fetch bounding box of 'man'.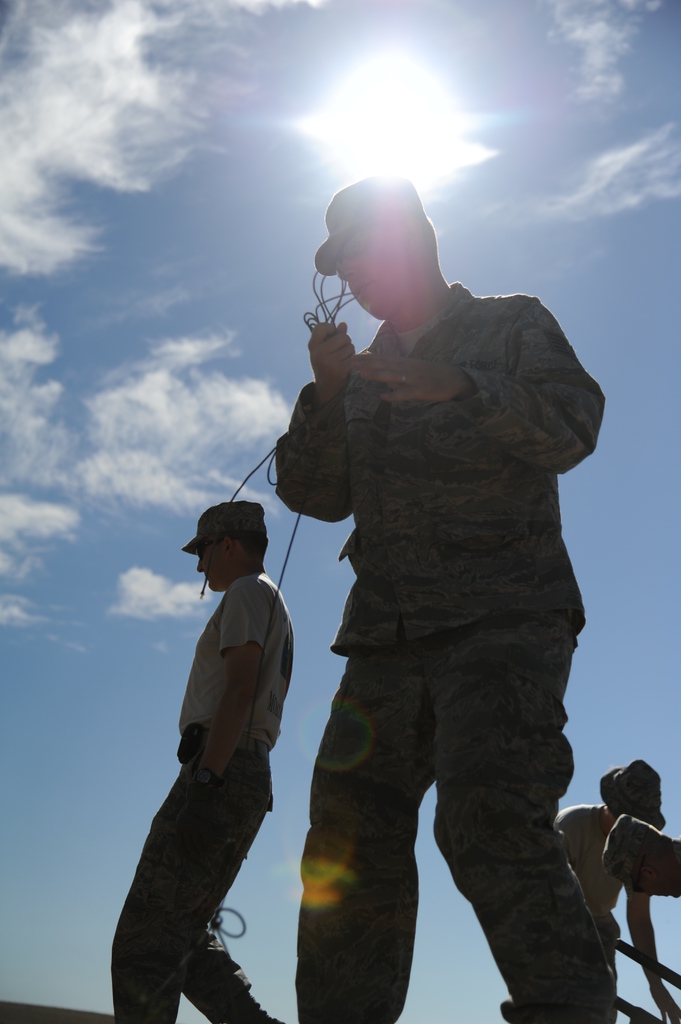
Bbox: <box>139,455,315,1023</box>.
